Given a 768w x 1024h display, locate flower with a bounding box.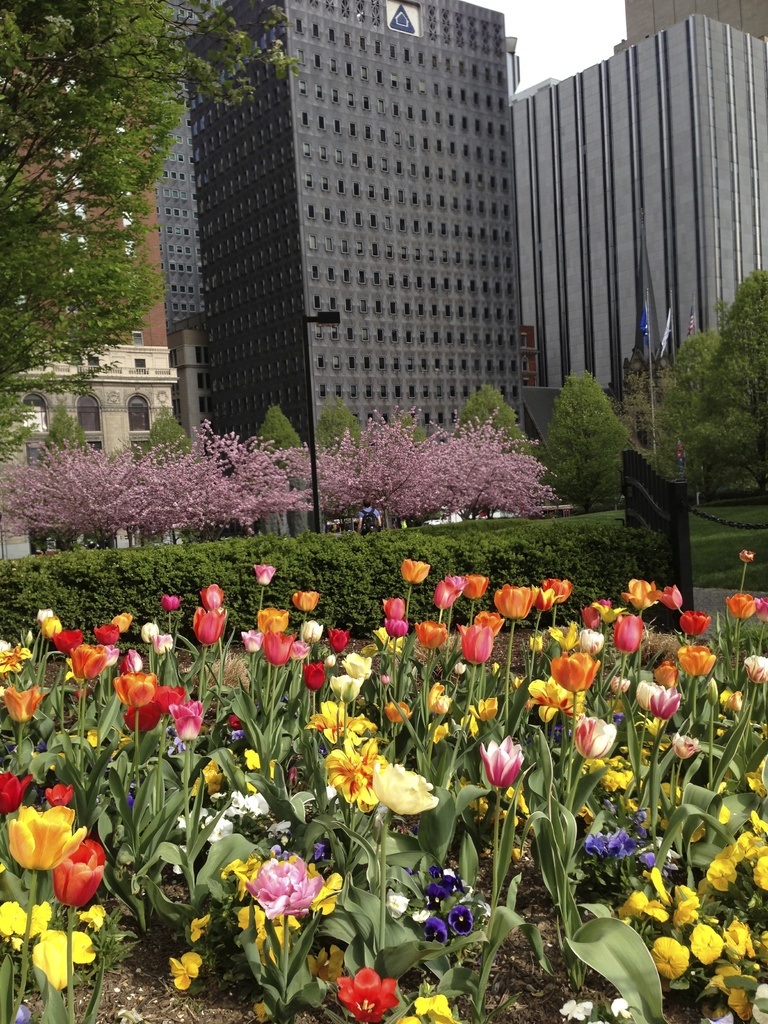
Located: bbox(449, 902, 471, 935).
